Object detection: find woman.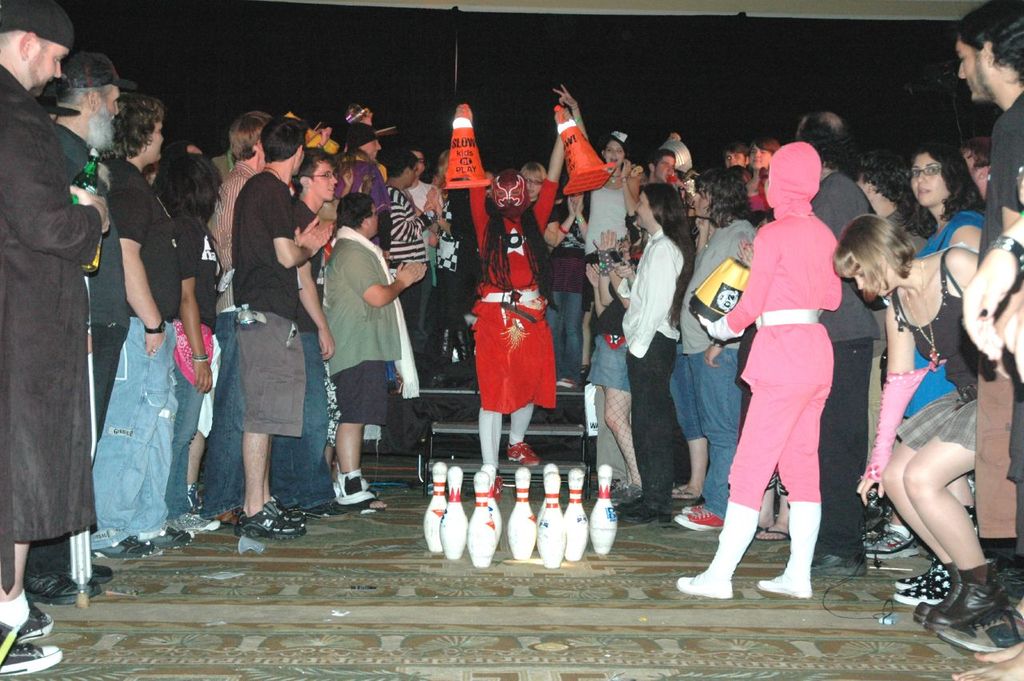
(x1=912, y1=145, x2=988, y2=259).
